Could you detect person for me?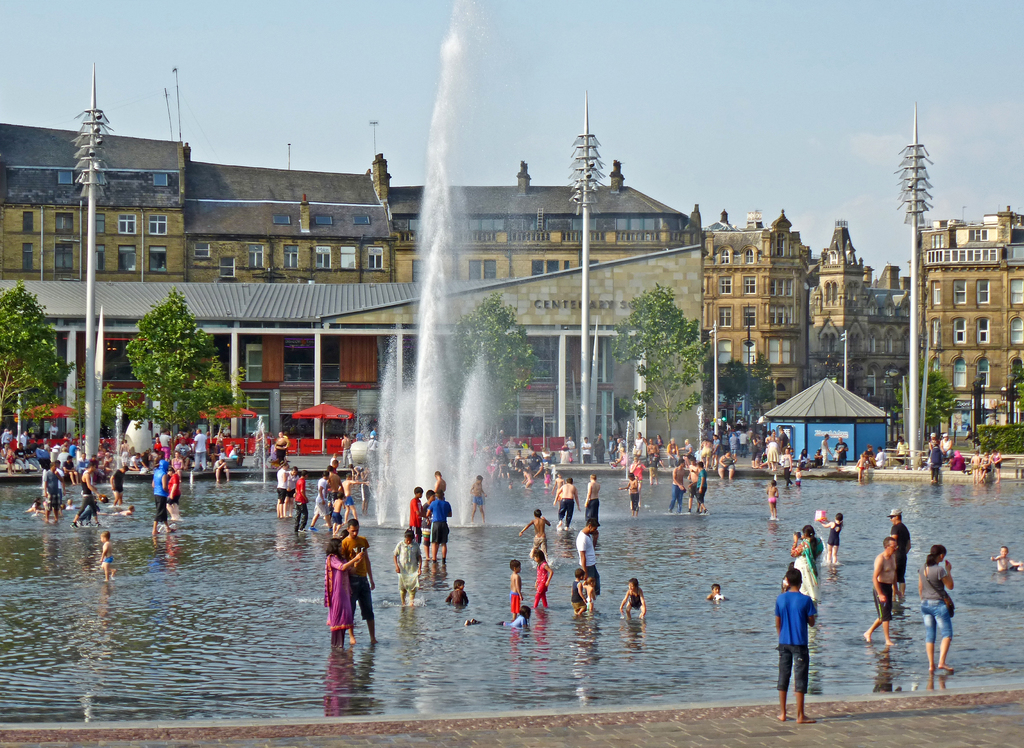
Detection result: [817, 510, 844, 566].
